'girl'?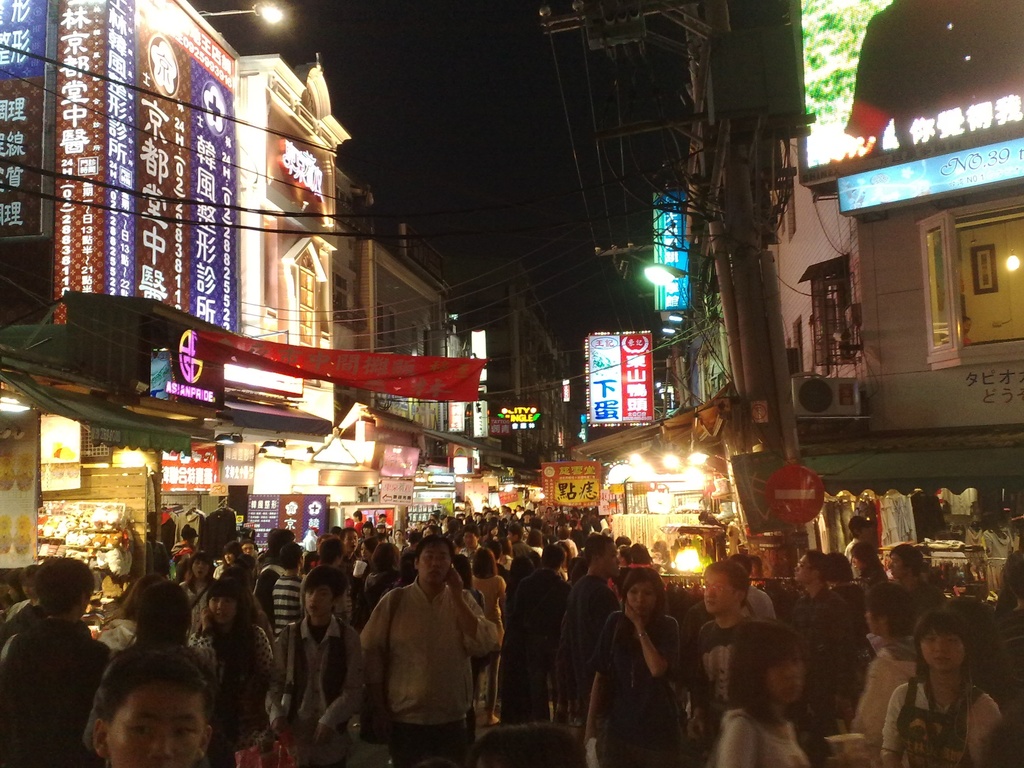
[left=583, top=566, right=685, bottom=767]
